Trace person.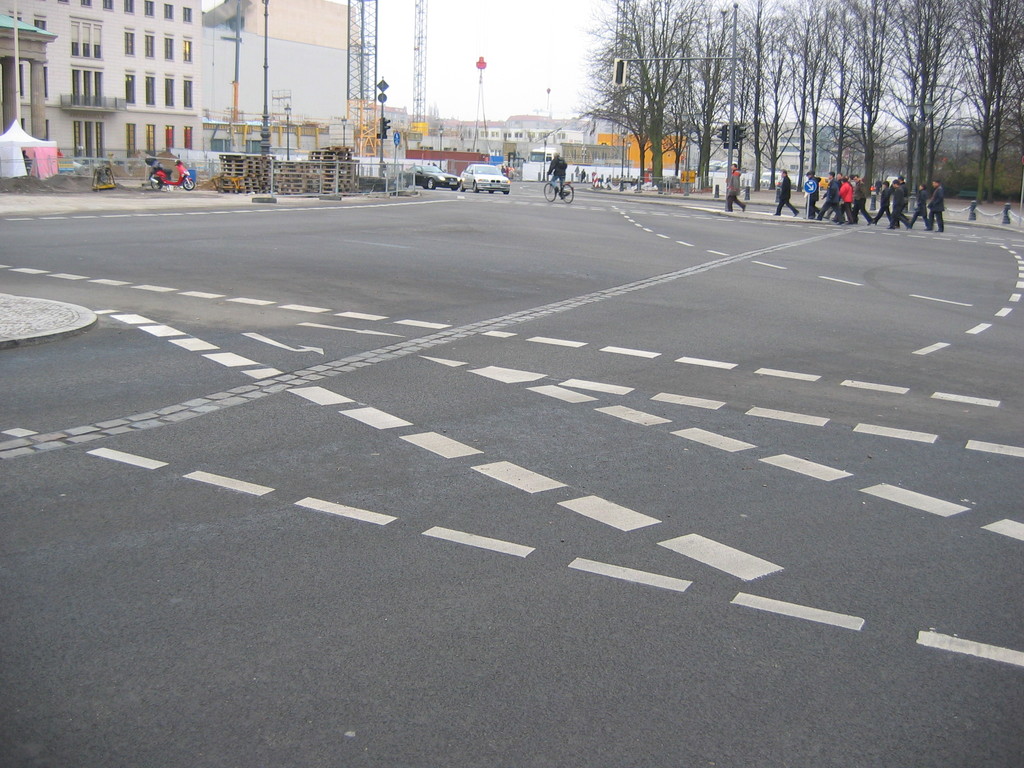
Traced to {"left": 927, "top": 179, "right": 944, "bottom": 231}.
